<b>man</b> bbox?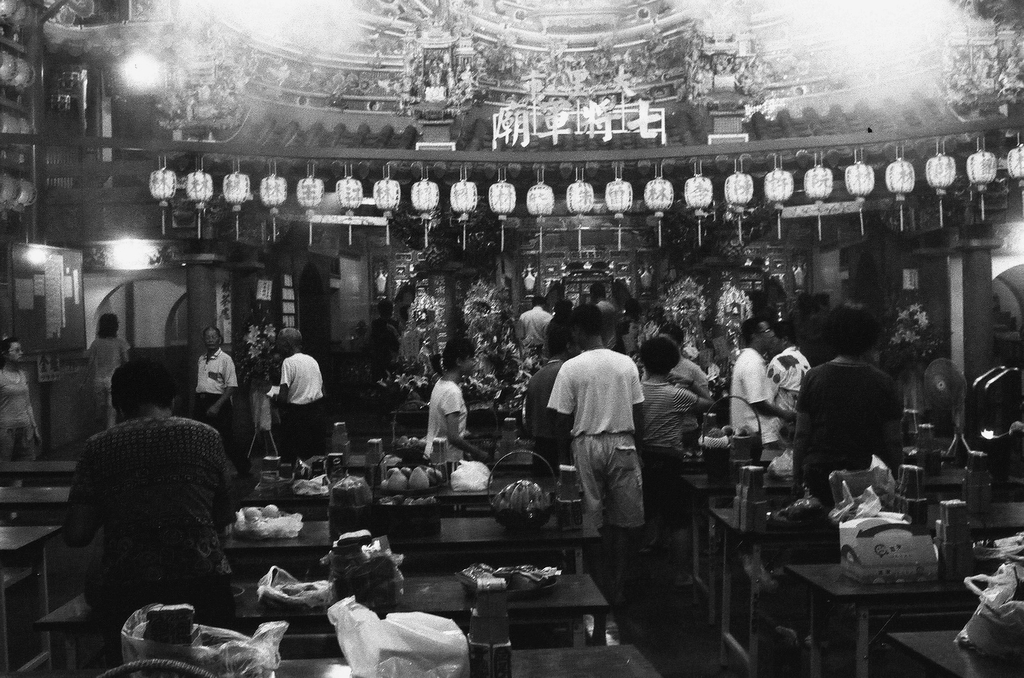
[661,323,725,403]
